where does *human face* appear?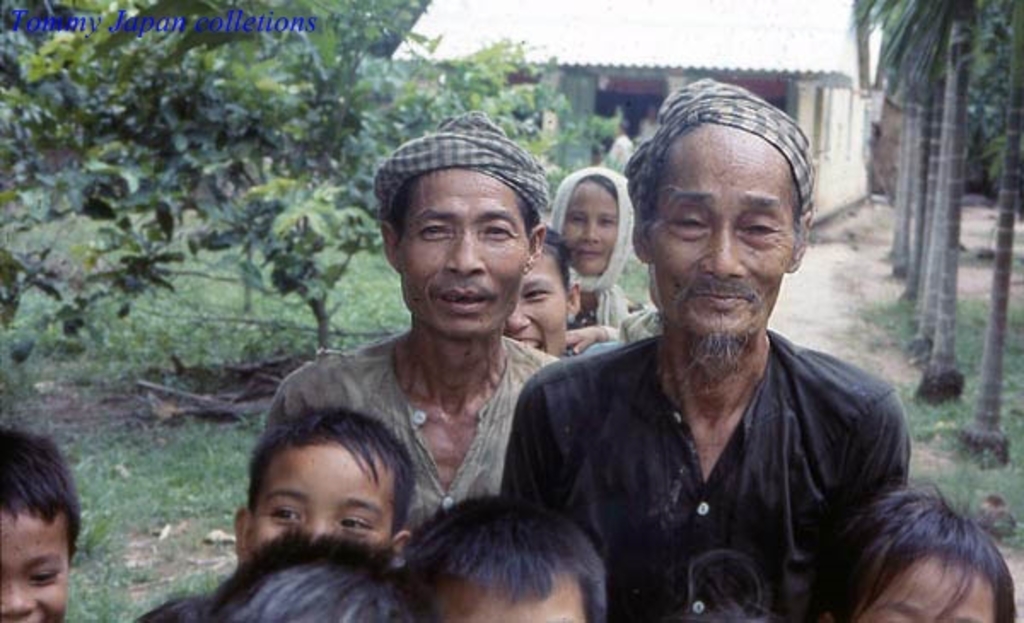
Appears at (left=512, top=249, right=560, bottom=355).
